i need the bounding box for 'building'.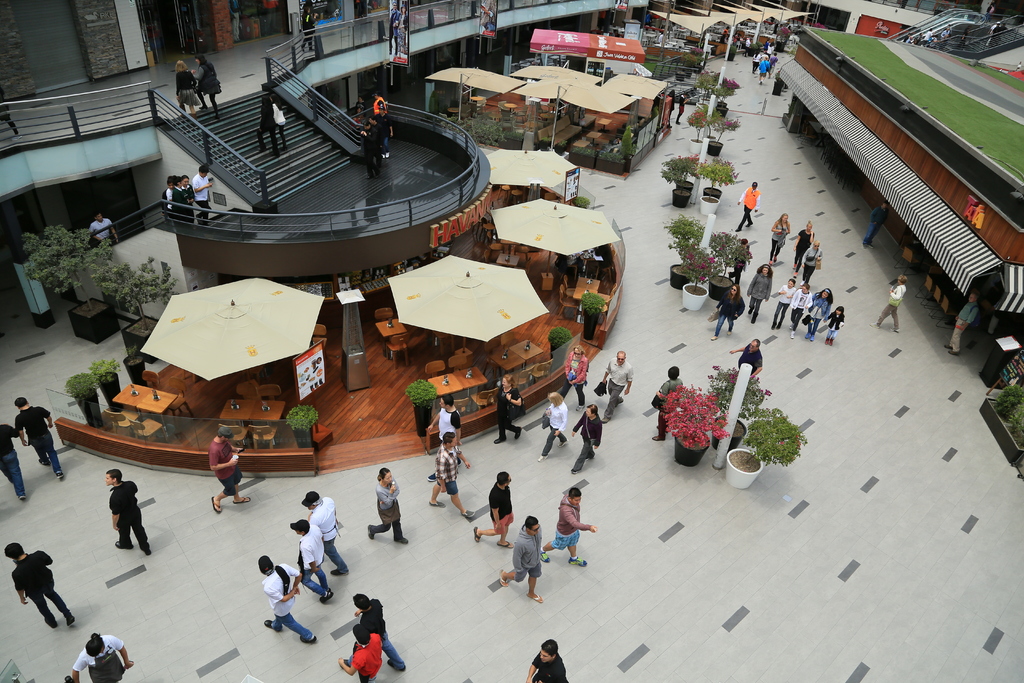
Here it is: [0,0,650,329].
